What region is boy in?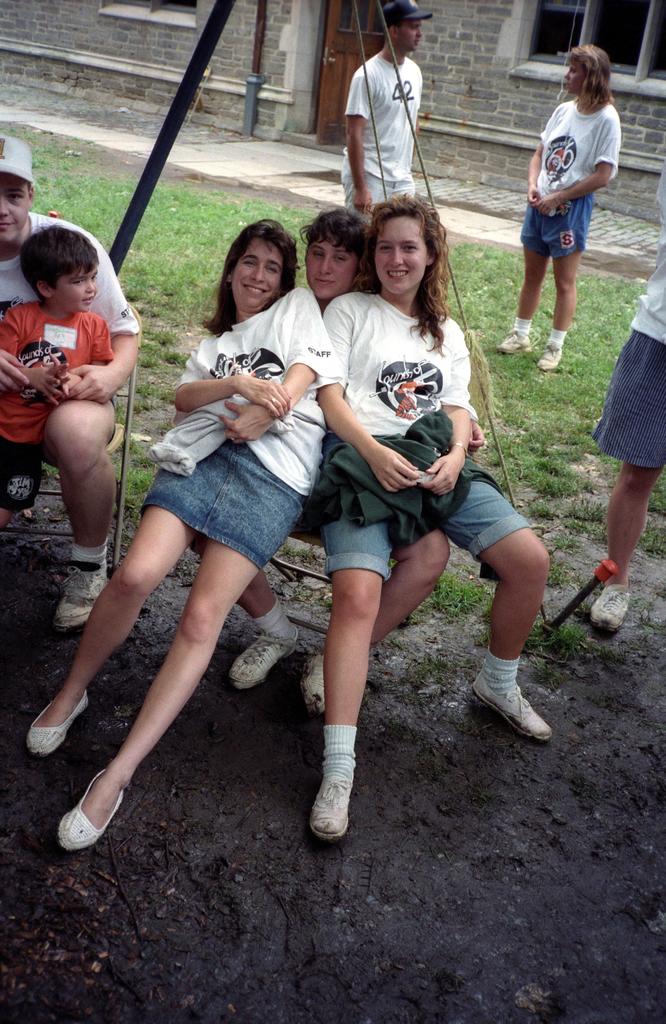
0/227/112/537.
